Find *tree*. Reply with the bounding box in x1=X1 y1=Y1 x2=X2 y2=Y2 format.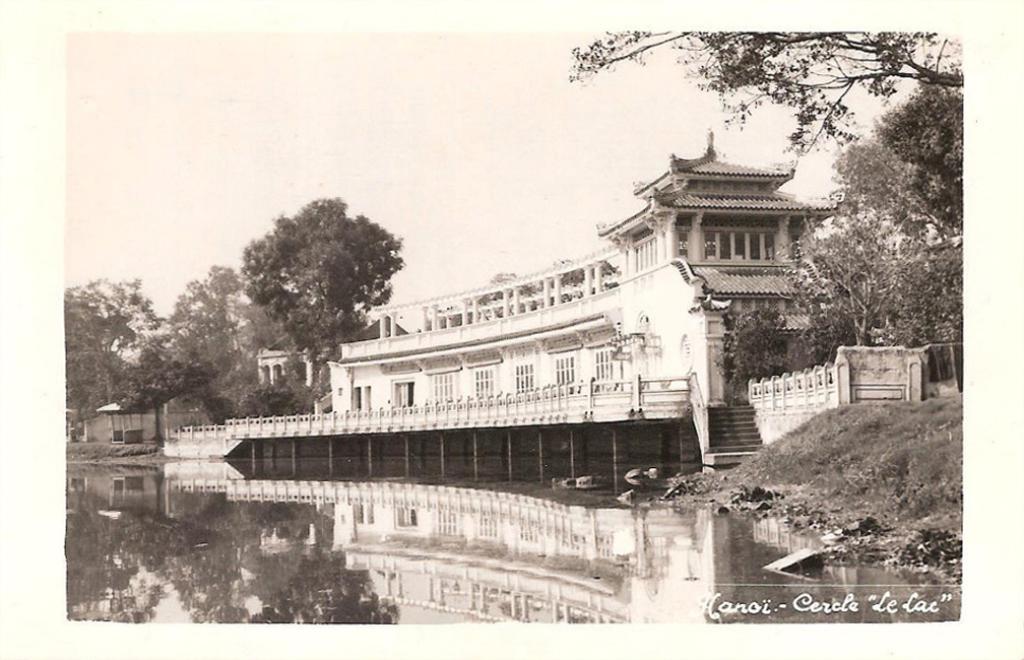
x1=240 y1=193 x2=404 y2=372.
